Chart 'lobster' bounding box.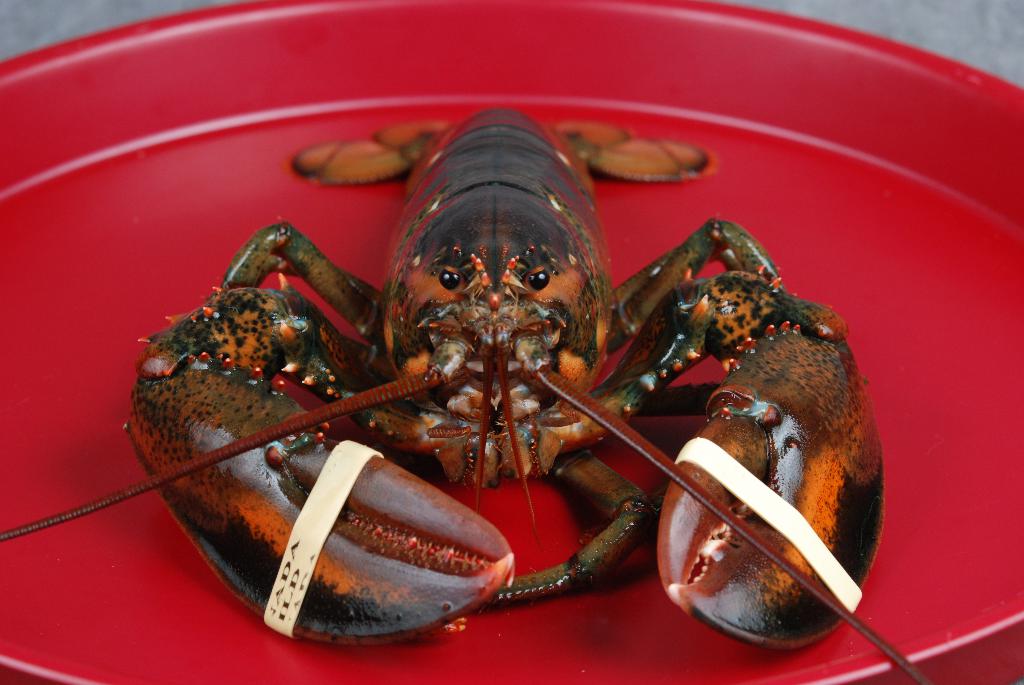
Charted: left=0, top=99, right=932, bottom=684.
